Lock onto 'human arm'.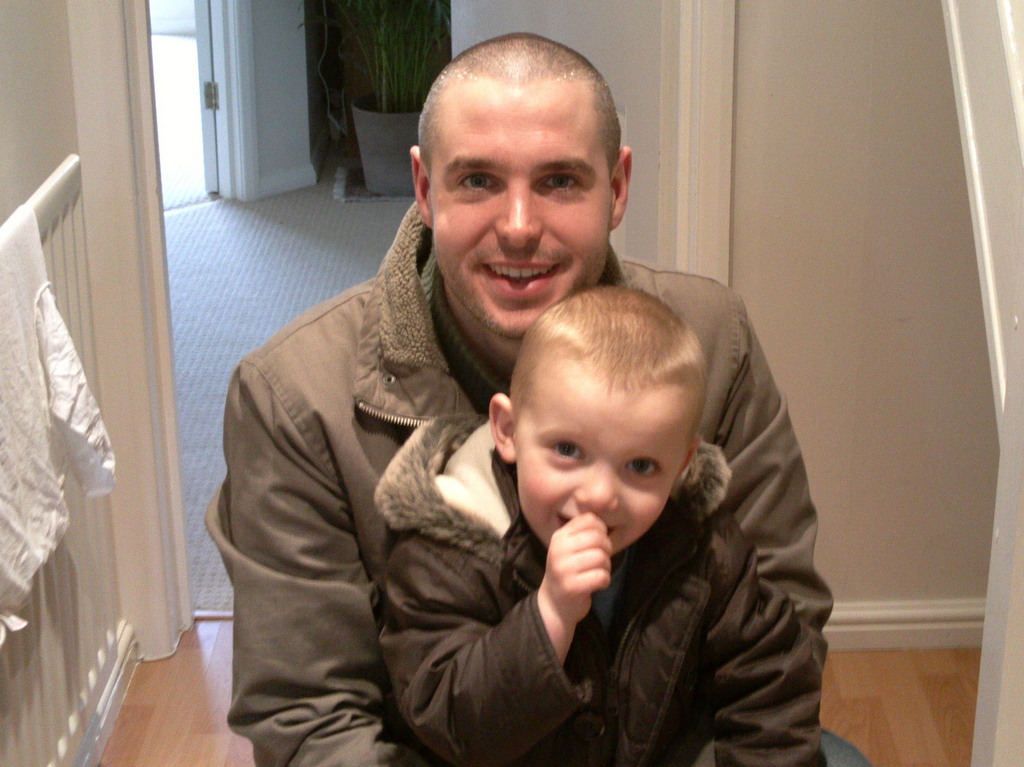
Locked: <bbox>377, 513, 613, 766</bbox>.
